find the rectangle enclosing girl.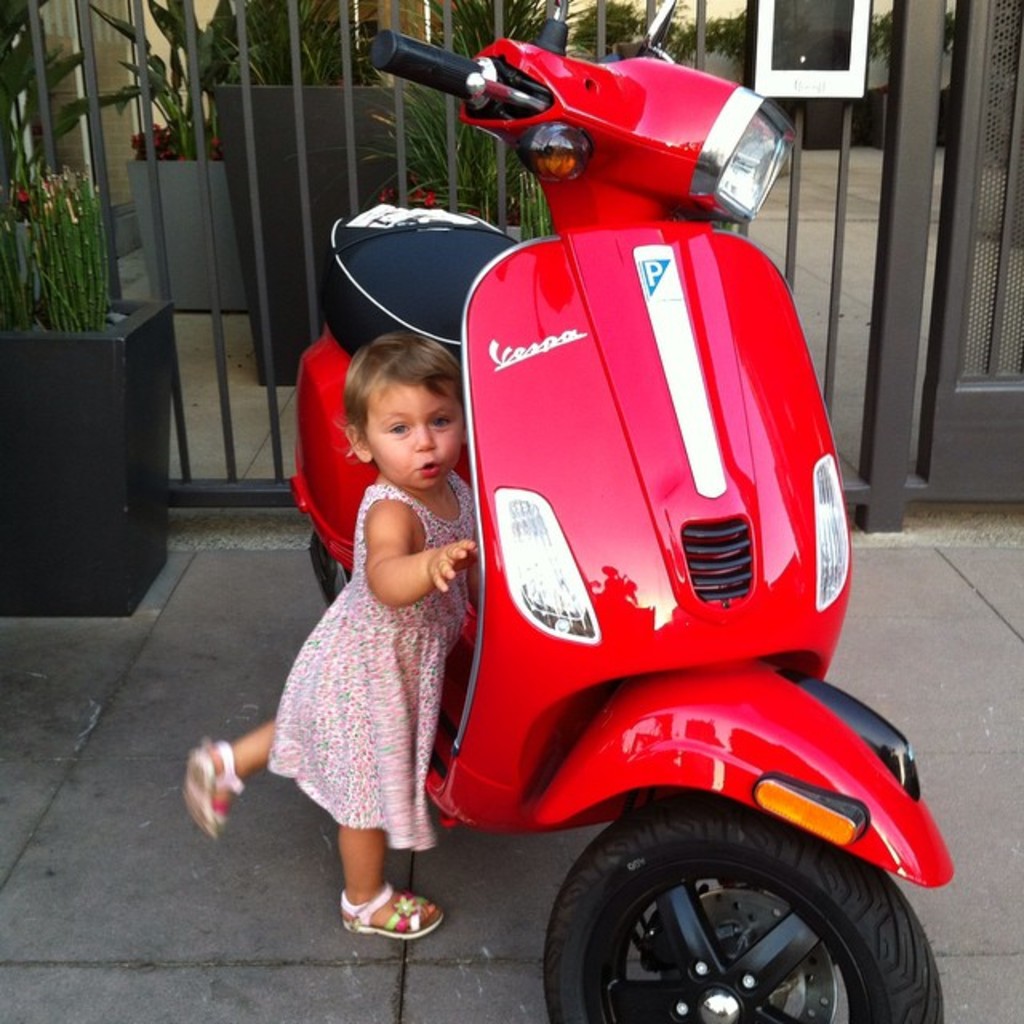
<box>178,326,483,933</box>.
